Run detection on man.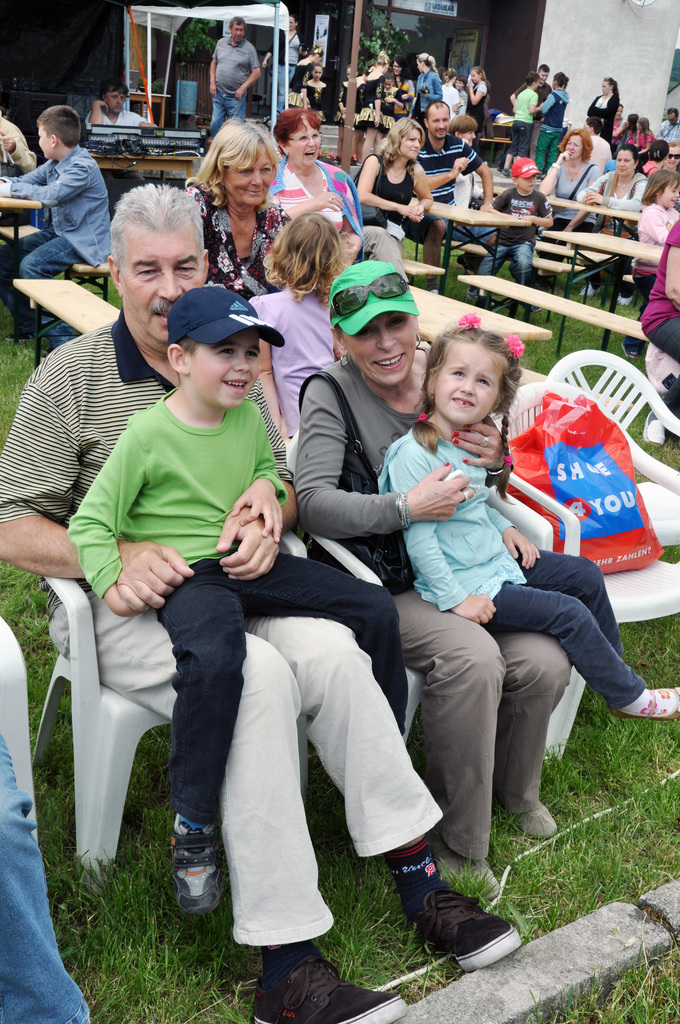
Result: 406,102,499,231.
